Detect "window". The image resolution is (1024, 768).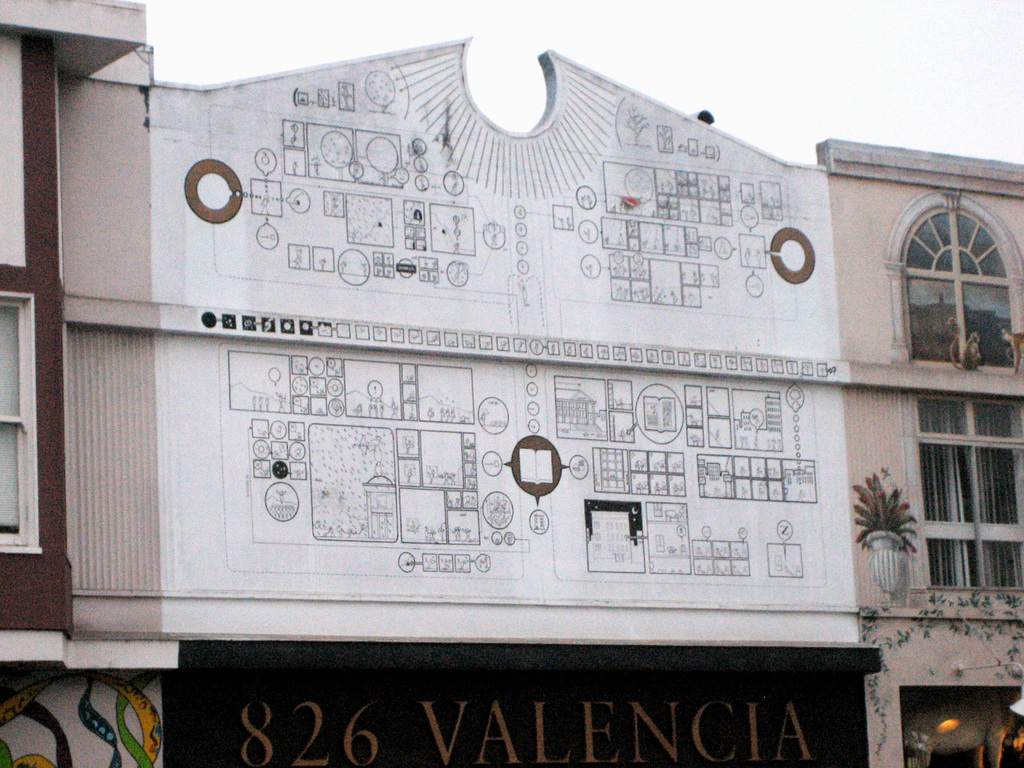
rect(900, 397, 1022, 607).
